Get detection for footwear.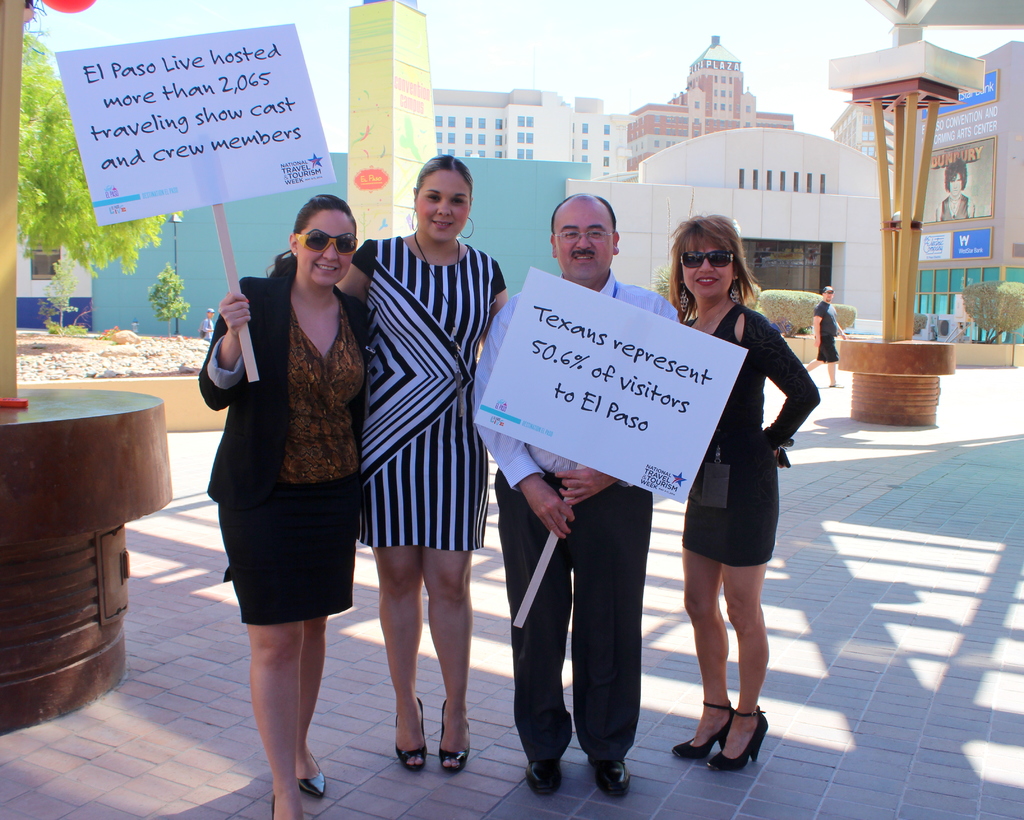
Detection: box(396, 694, 427, 763).
